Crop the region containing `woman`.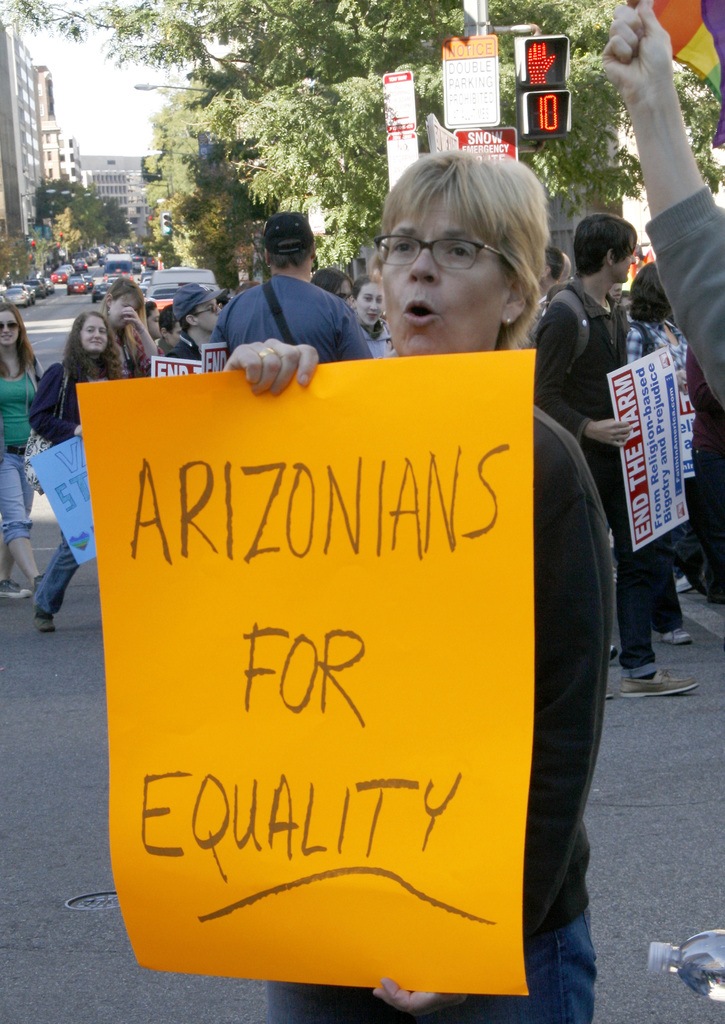
Crop region: [10,275,106,652].
